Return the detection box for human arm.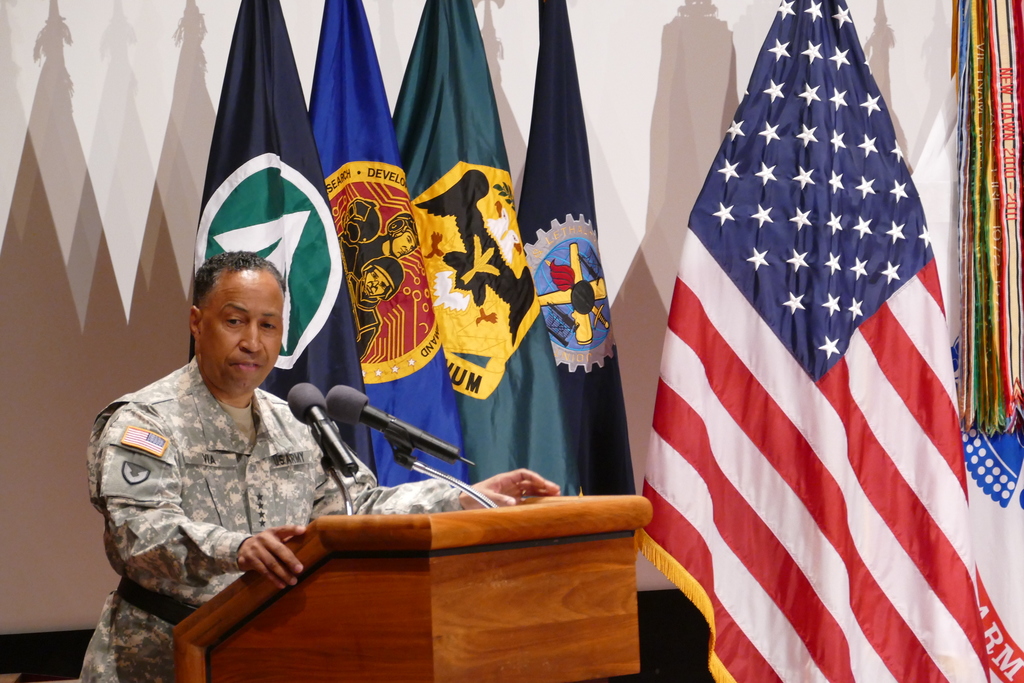
(x1=89, y1=413, x2=305, y2=586).
